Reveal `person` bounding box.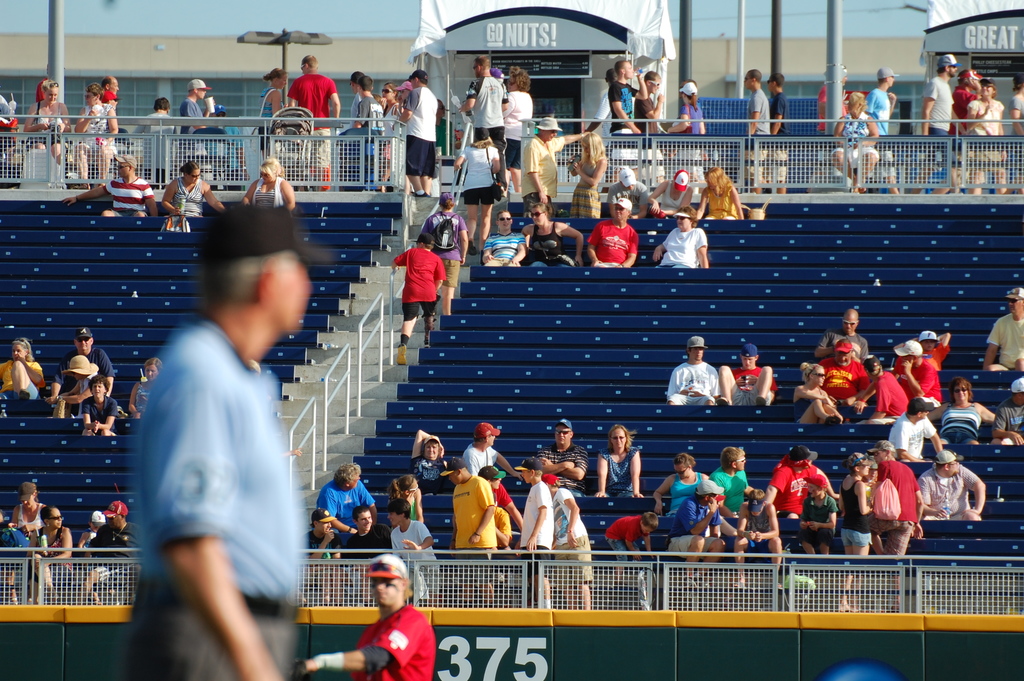
Revealed: [524, 196, 584, 266].
